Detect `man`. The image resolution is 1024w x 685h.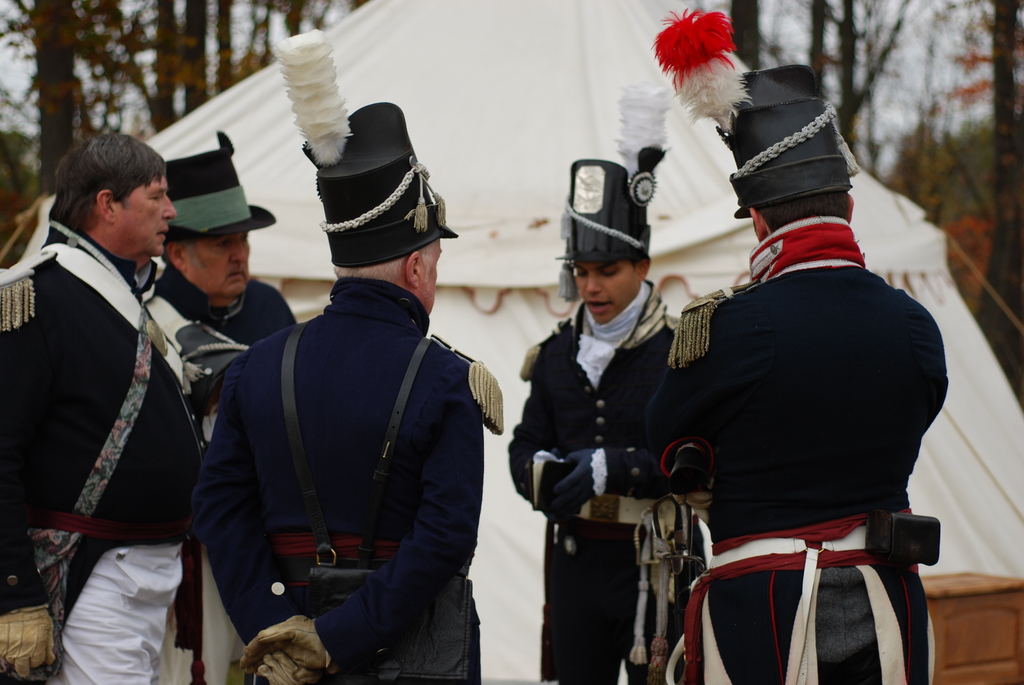
pyautogui.locateOnScreen(12, 116, 214, 666).
